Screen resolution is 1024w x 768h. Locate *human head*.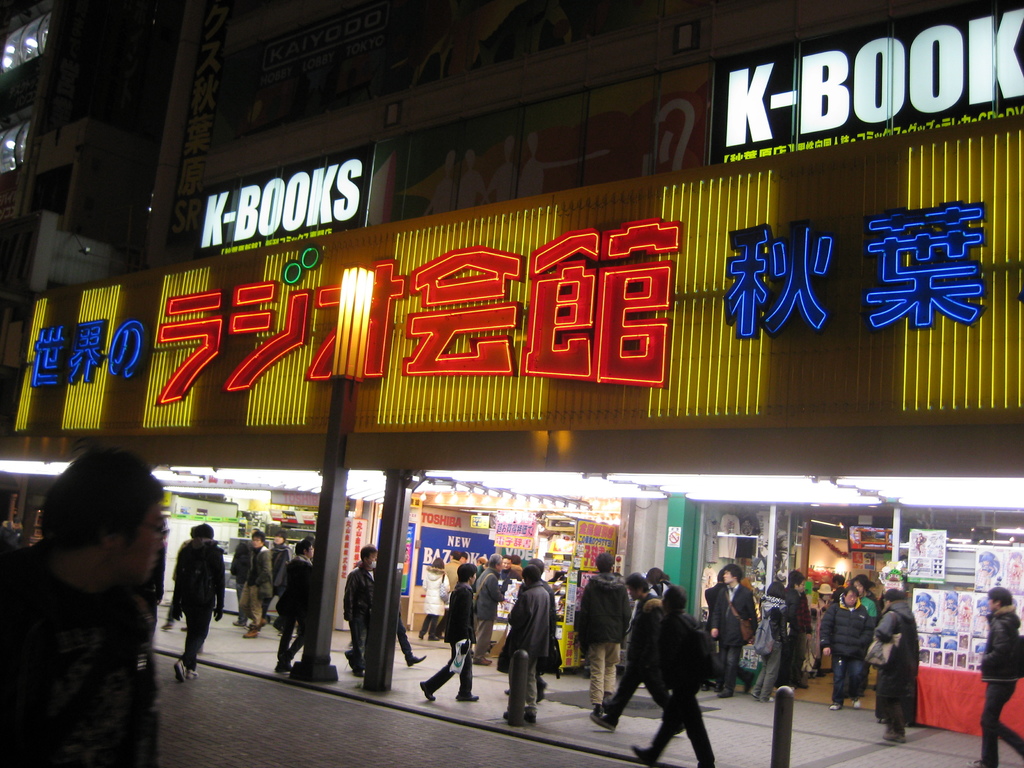
x1=273, y1=532, x2=285, y2=547.
